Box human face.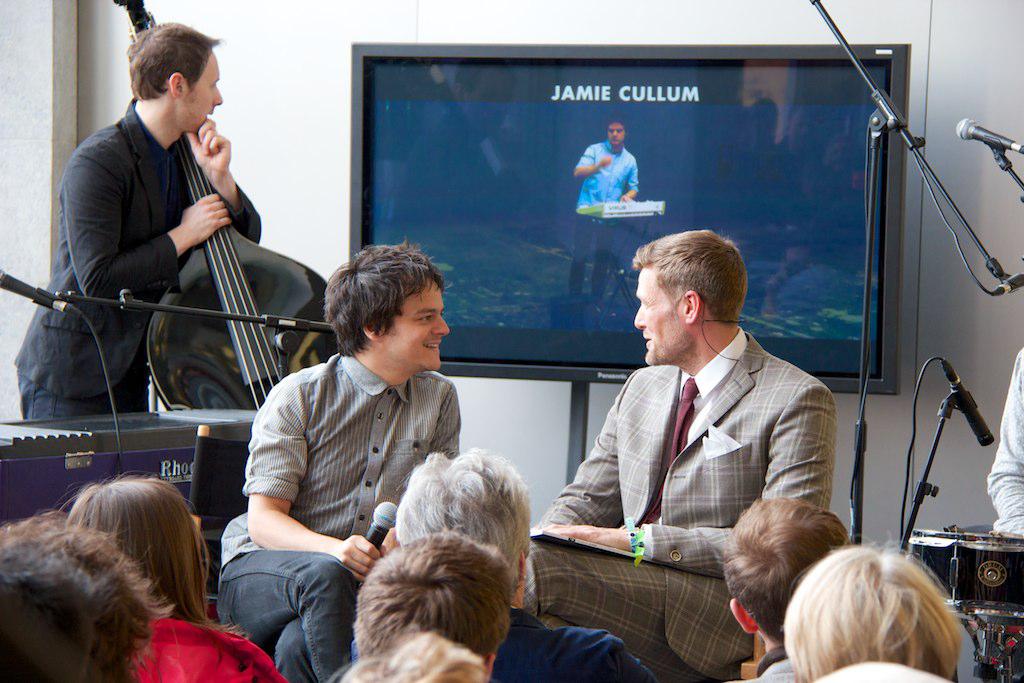
[x1=629, y1=261, x2=677, y2=369].
